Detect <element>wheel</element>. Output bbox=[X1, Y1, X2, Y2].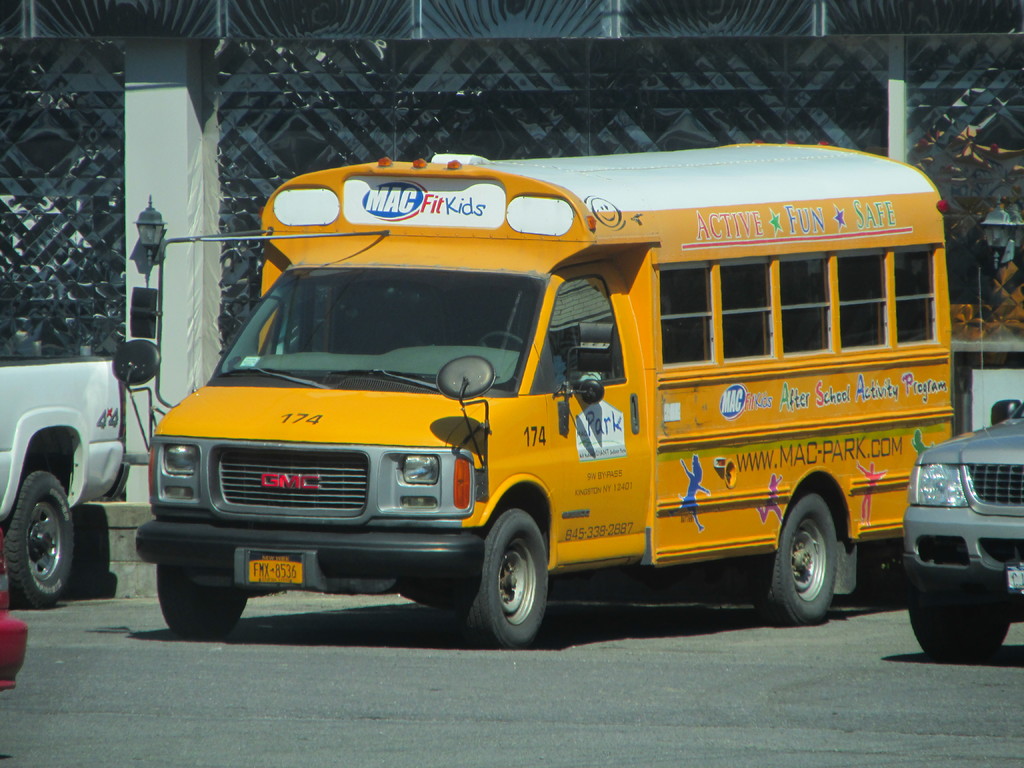
bbox=[751, 484, 841, 627].
